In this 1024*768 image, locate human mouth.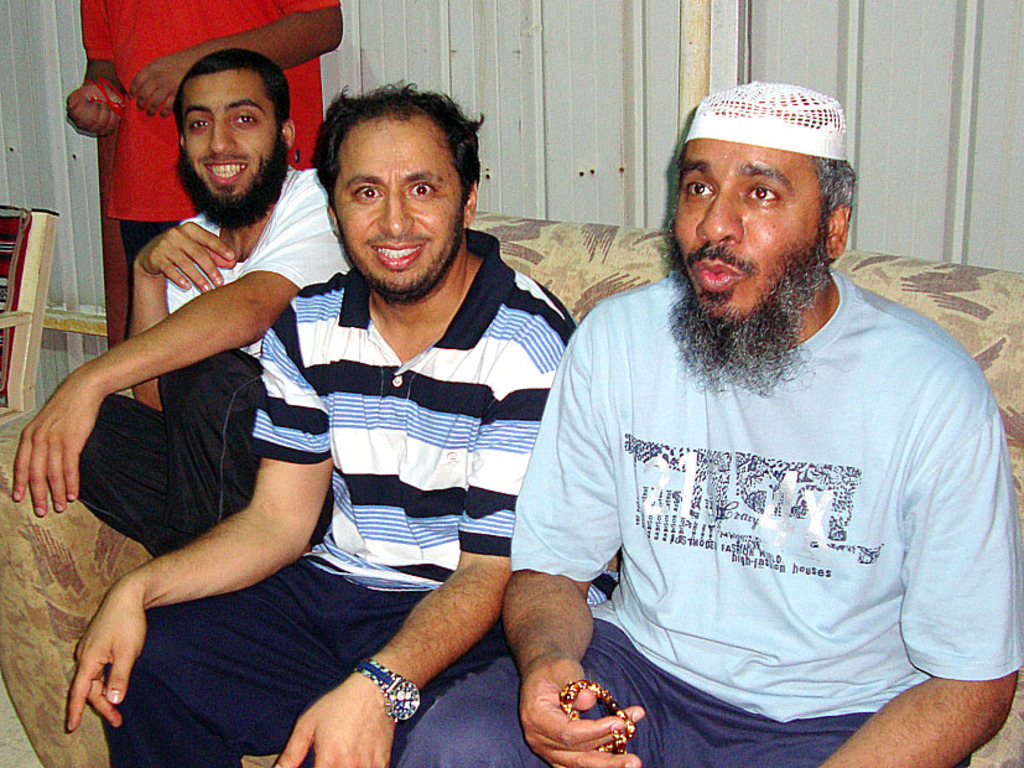
Bounding box: [left=368, top=244, right=426, bottom=269].
